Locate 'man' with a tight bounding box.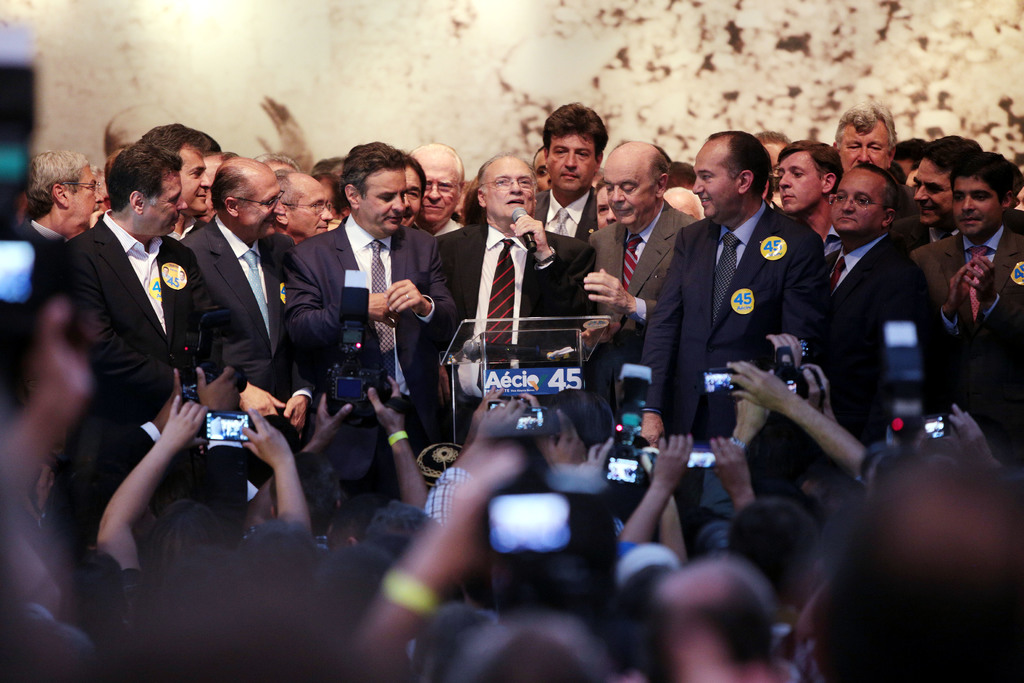
x1=249, y1=154, x2=295, y2=183.
